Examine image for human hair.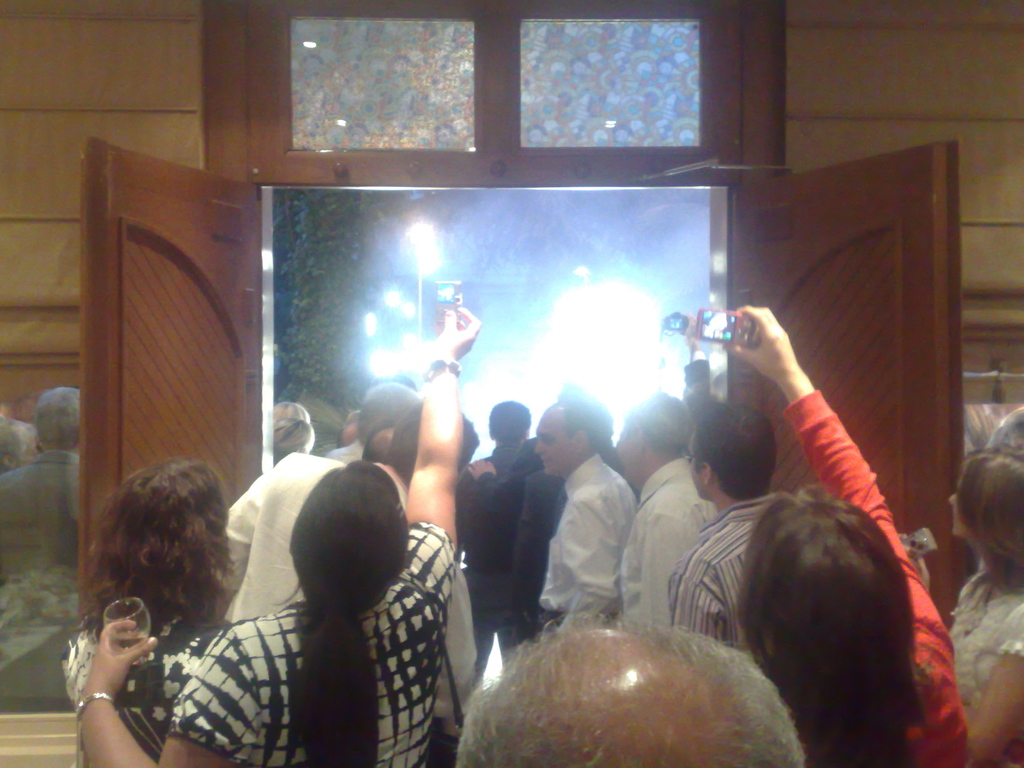
Examination result: {"left": 74, "top": 466, "right": 218, "bottom": 671}.
